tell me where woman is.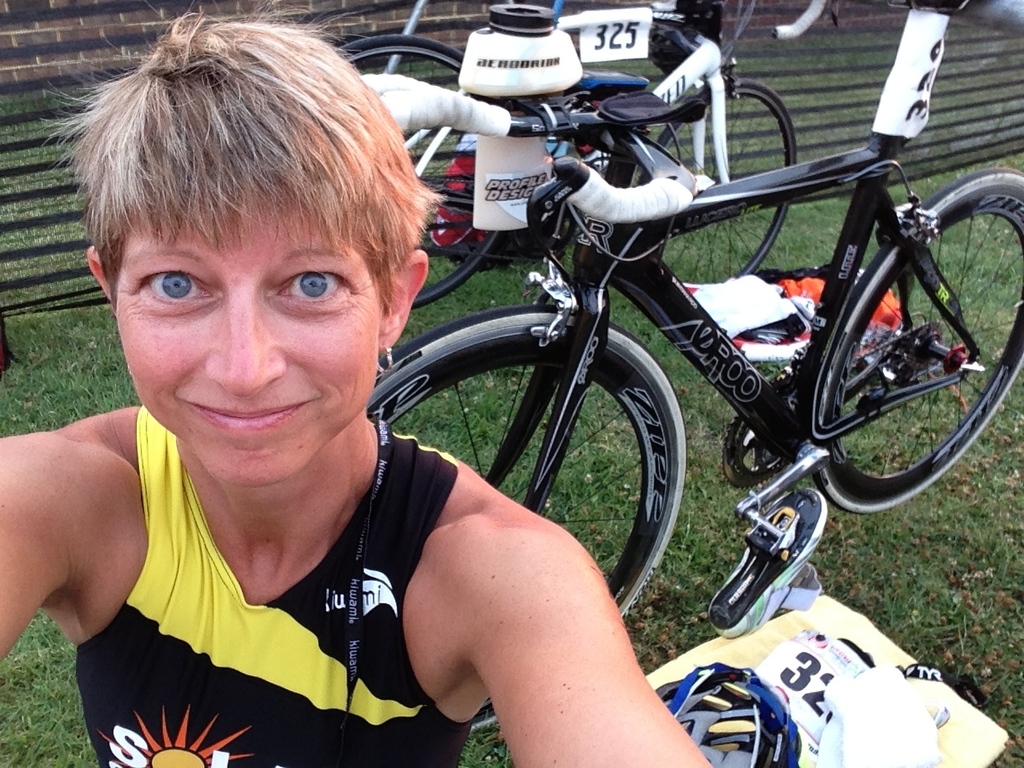
woman is at {"left": 85, "top": 0, "right": 656, "bottom": 748}.
